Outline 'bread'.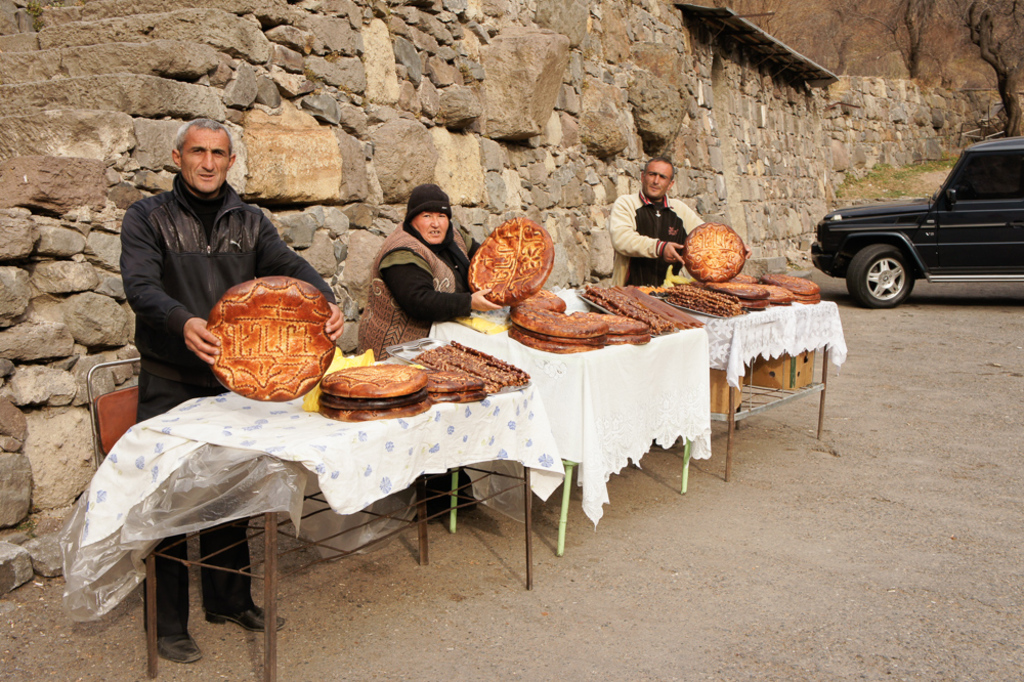
Outline: 680 218 749 286.
